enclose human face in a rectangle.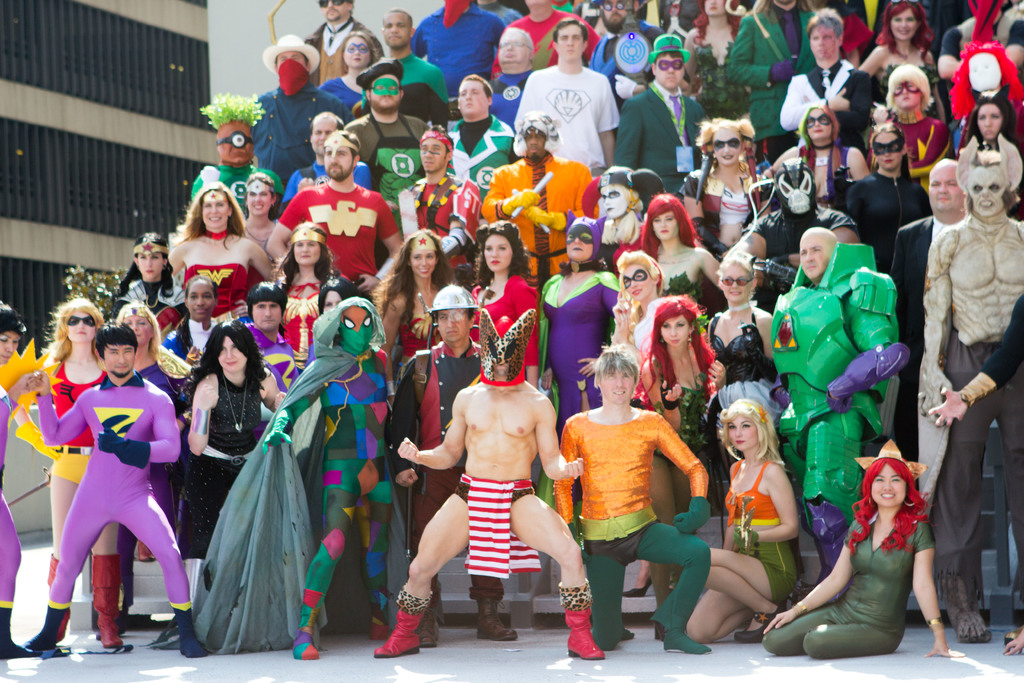
{"left": 650, "top": 210, "right": 678, "bottom": 237}.
